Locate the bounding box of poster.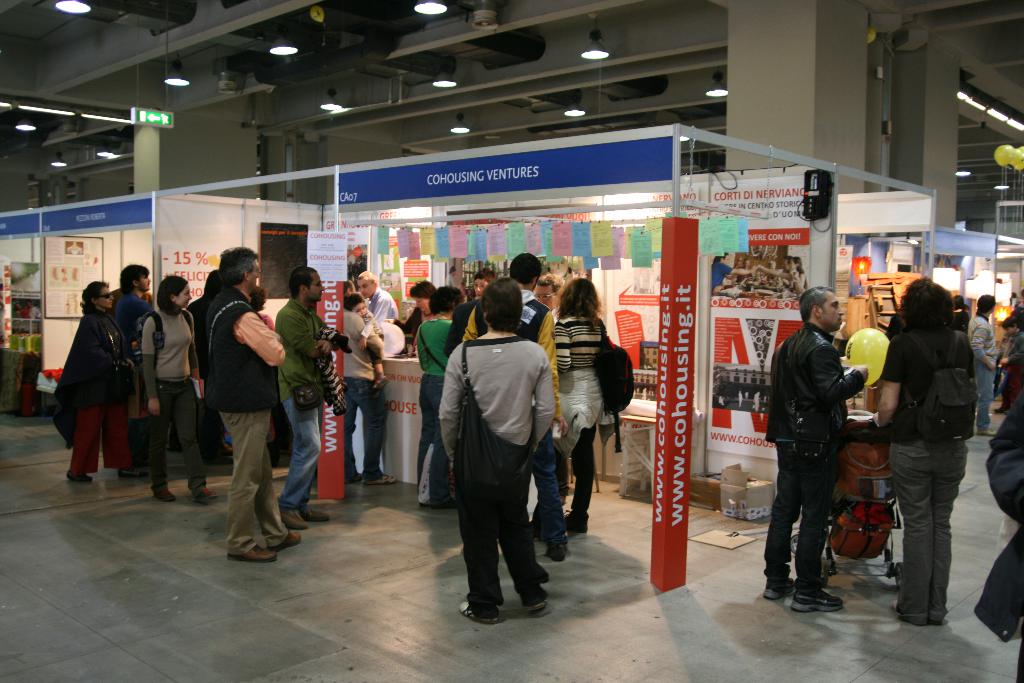
Bounding box: [319, 204, 445, 346].
